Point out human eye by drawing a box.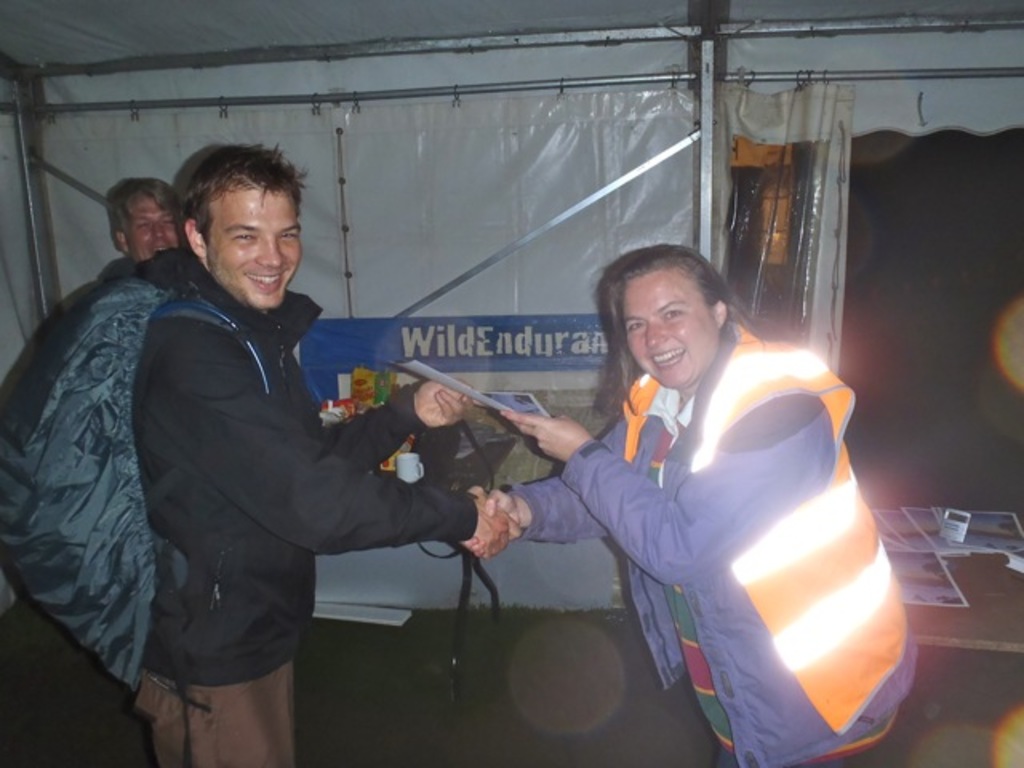
<box>627,317,645,334</box>.
